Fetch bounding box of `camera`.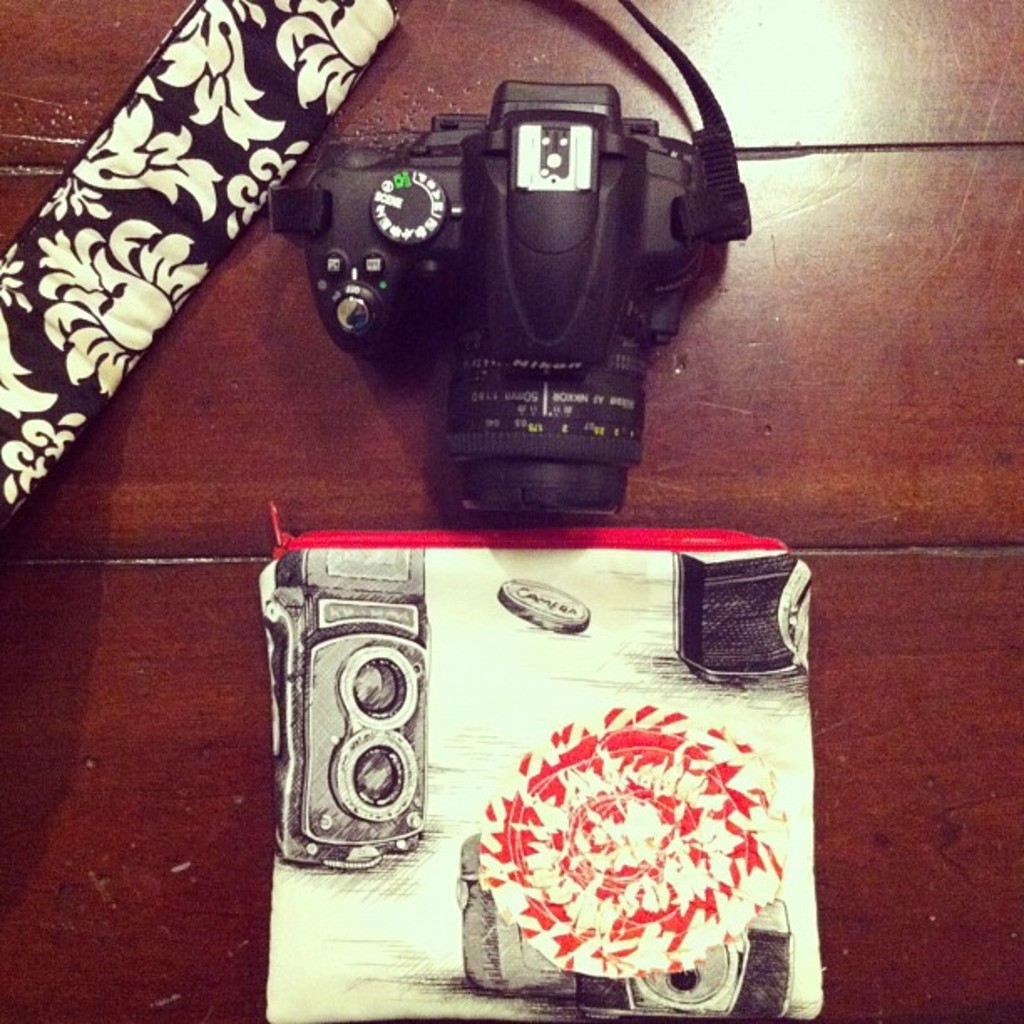
Bbox: locate(567, 892, 798, 1022).
